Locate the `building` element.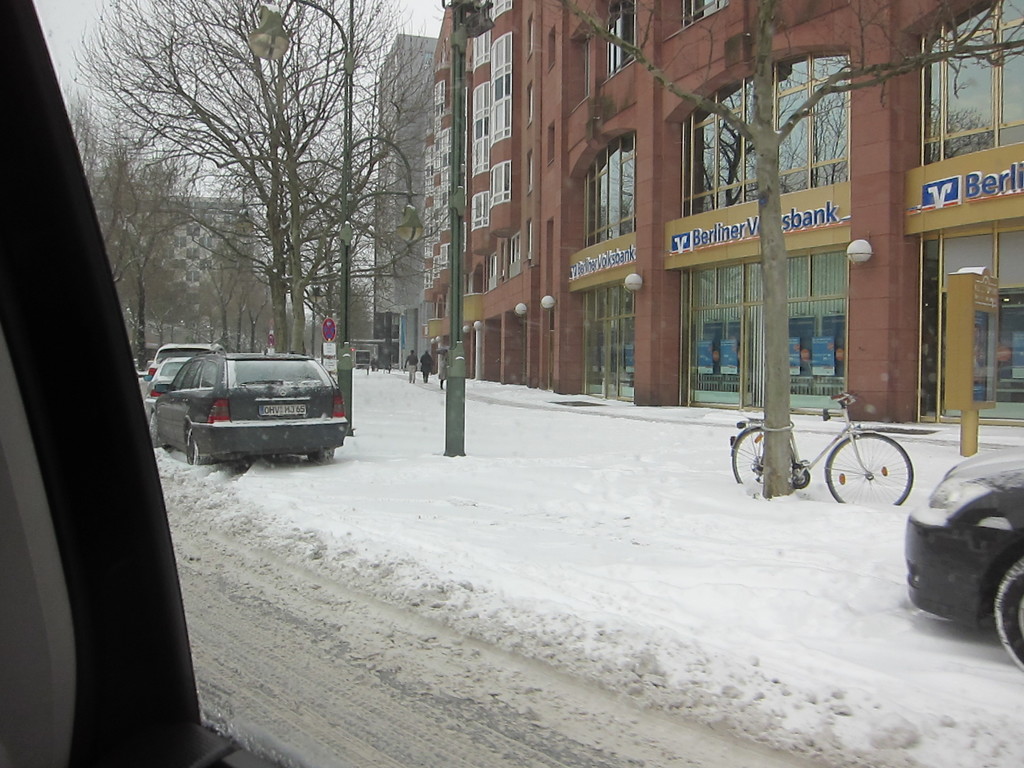
Element bbox: <region>110, 196, 255, 302</region>.
